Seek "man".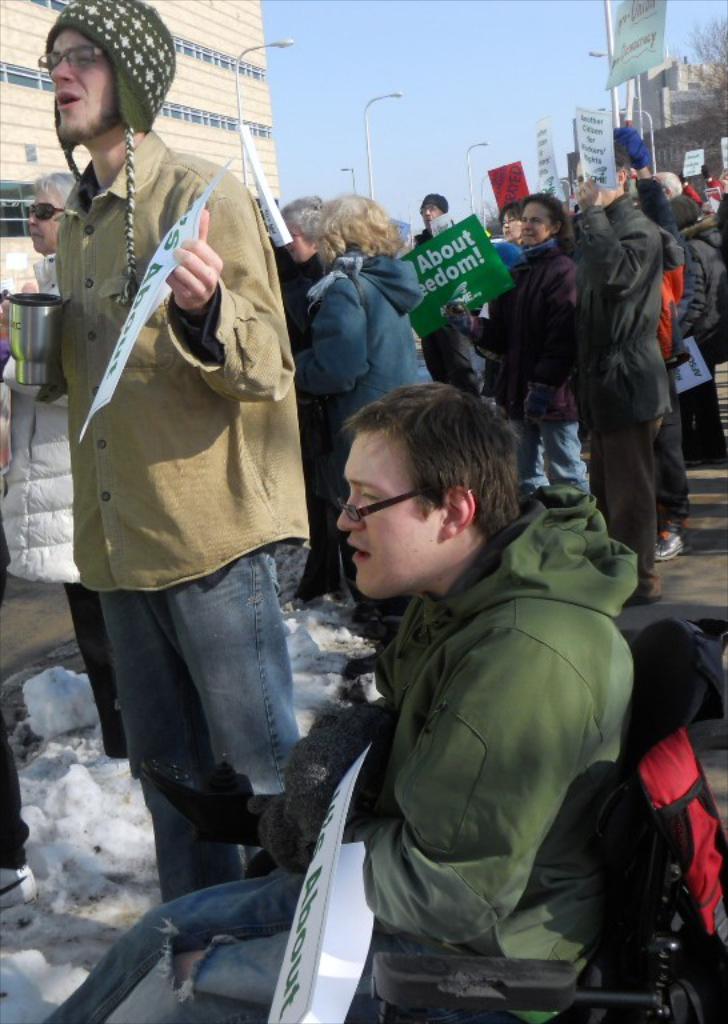
<bbox>0, 0, 307, 917</bbox>.
